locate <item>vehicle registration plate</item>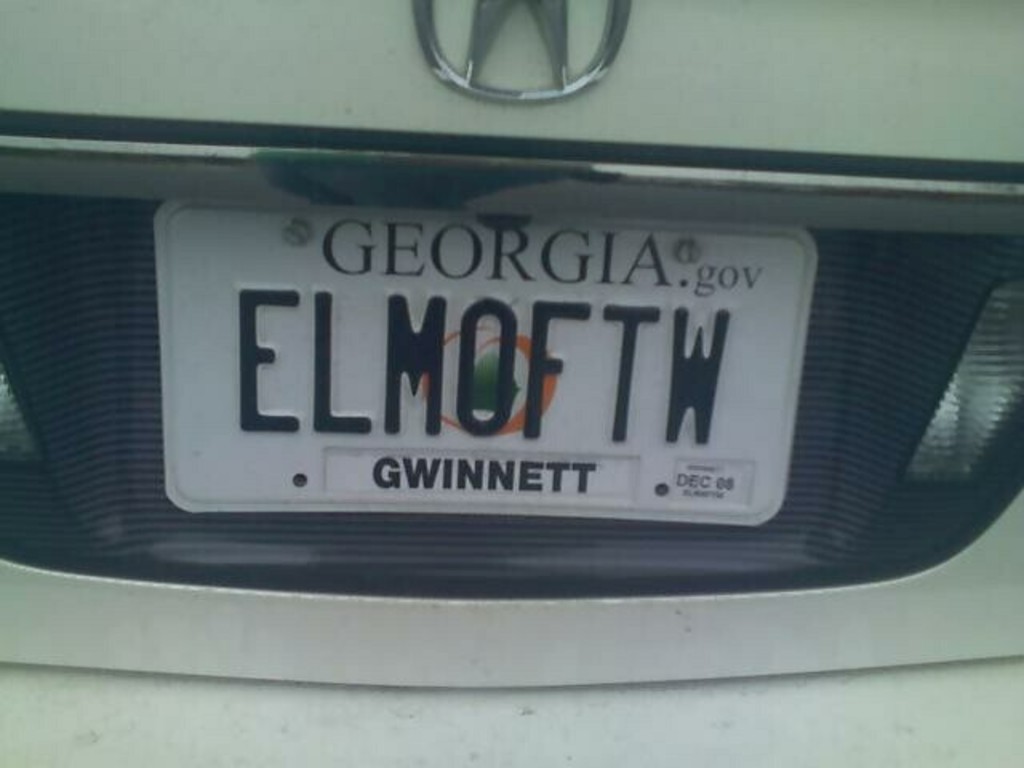
(left=150, top=197, right=819, bottom=530)
